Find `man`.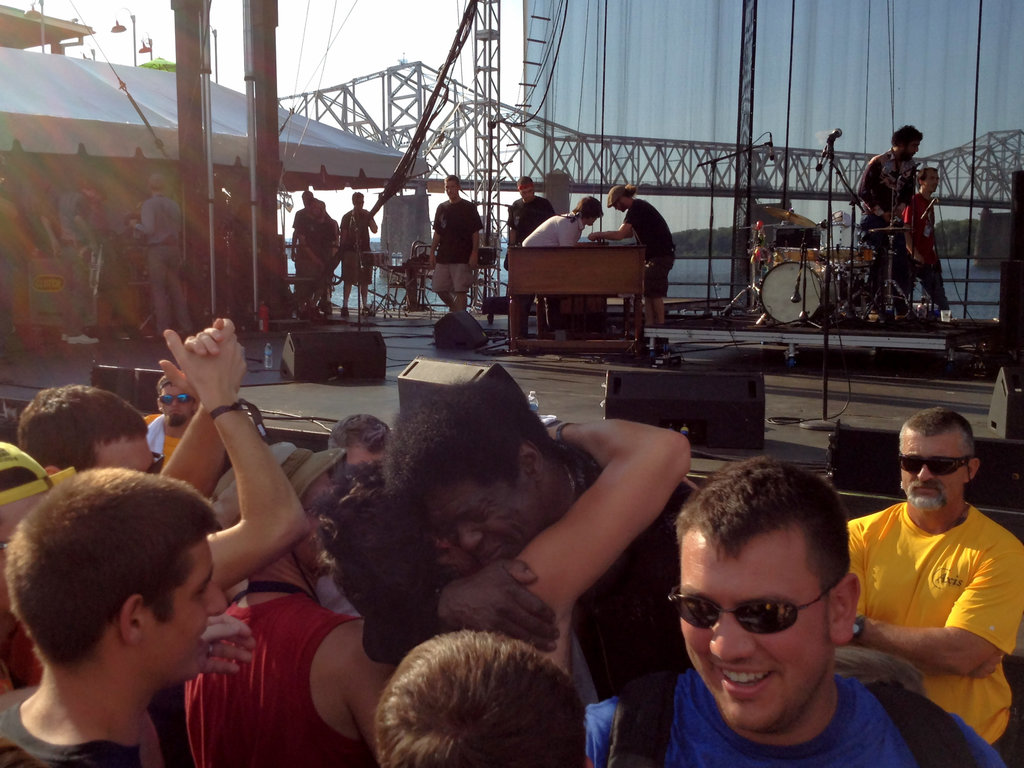
box=[297, 191, 331, 311].
